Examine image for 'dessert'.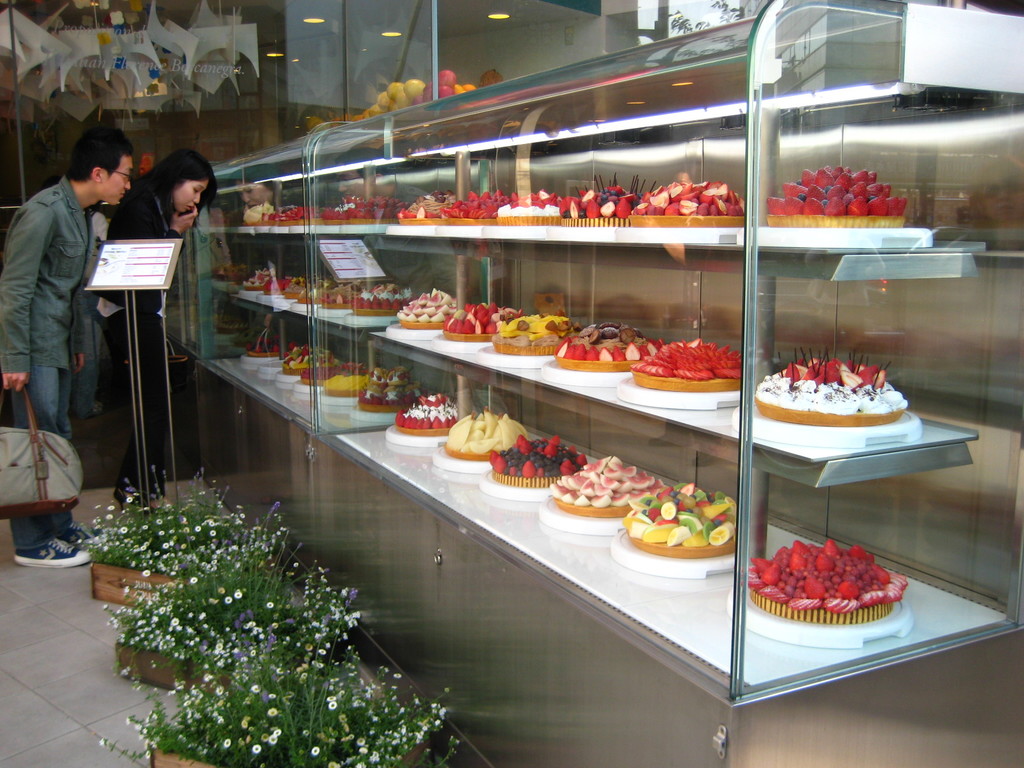
Examination result: box(242, 204, 273, 225).
